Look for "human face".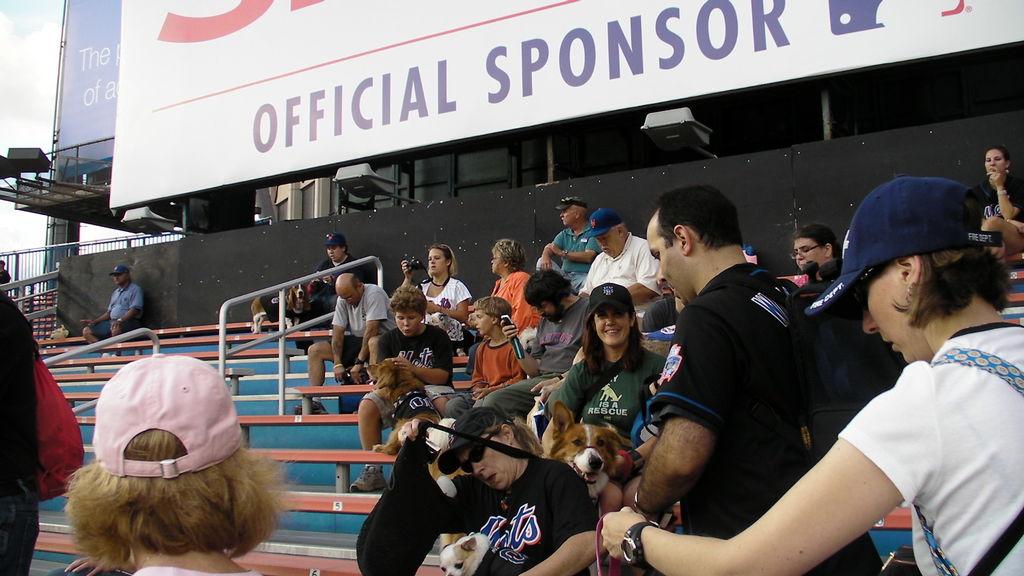
Found: [591,229,622,255].
